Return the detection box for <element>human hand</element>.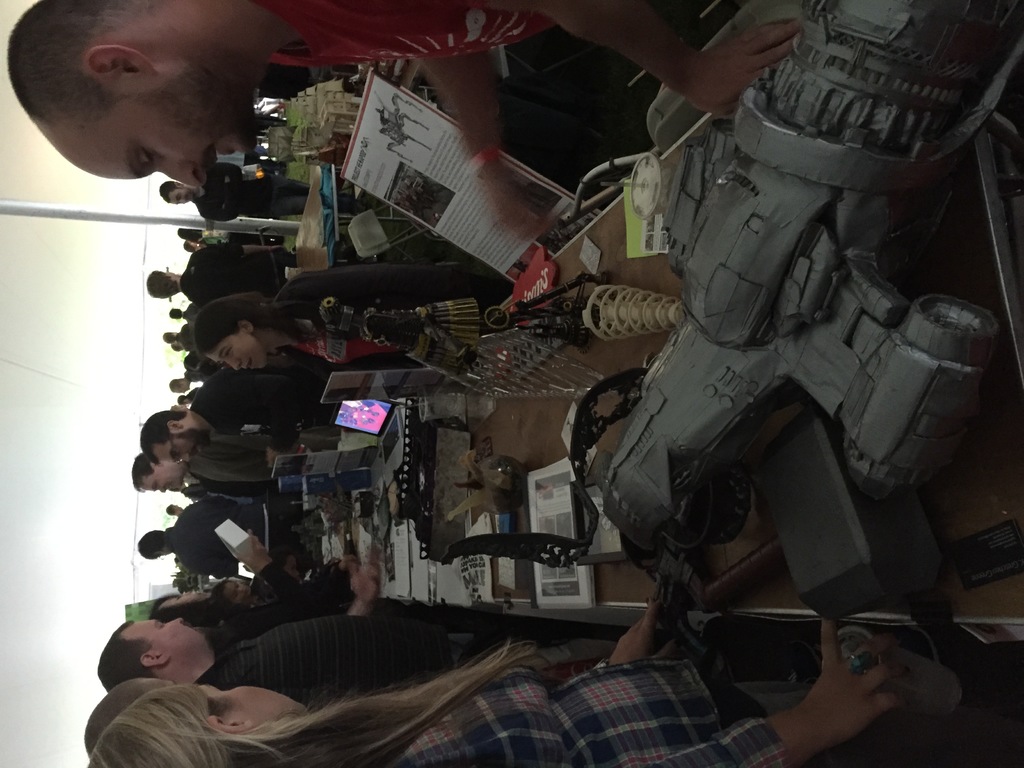
{"left": 237, "top": 528, "right": 271, "bottom": 573}.
